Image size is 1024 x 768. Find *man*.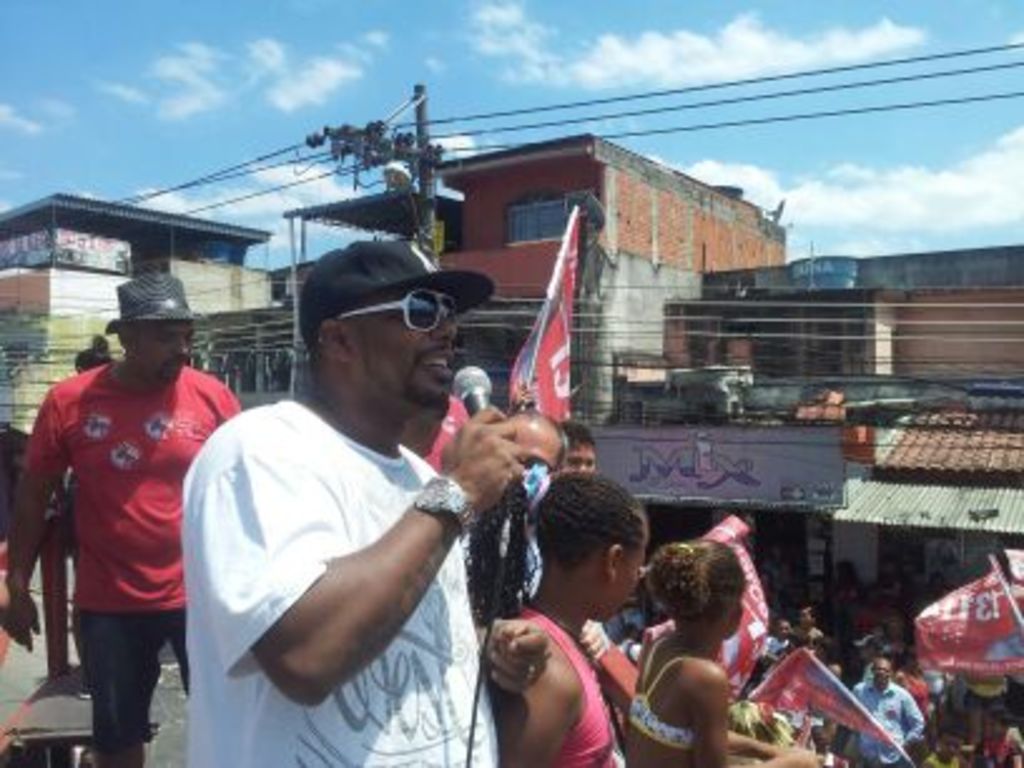
[left=0, top=271, right=246, bottom=765].
